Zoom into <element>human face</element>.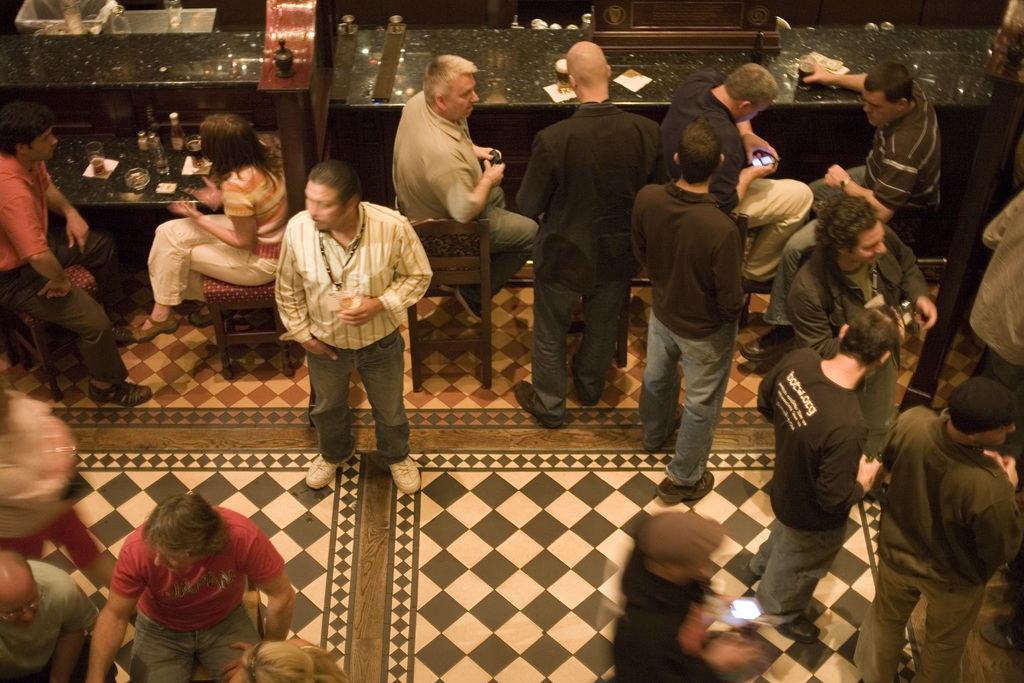
Zoom target: (855, 226, 886, 261).
